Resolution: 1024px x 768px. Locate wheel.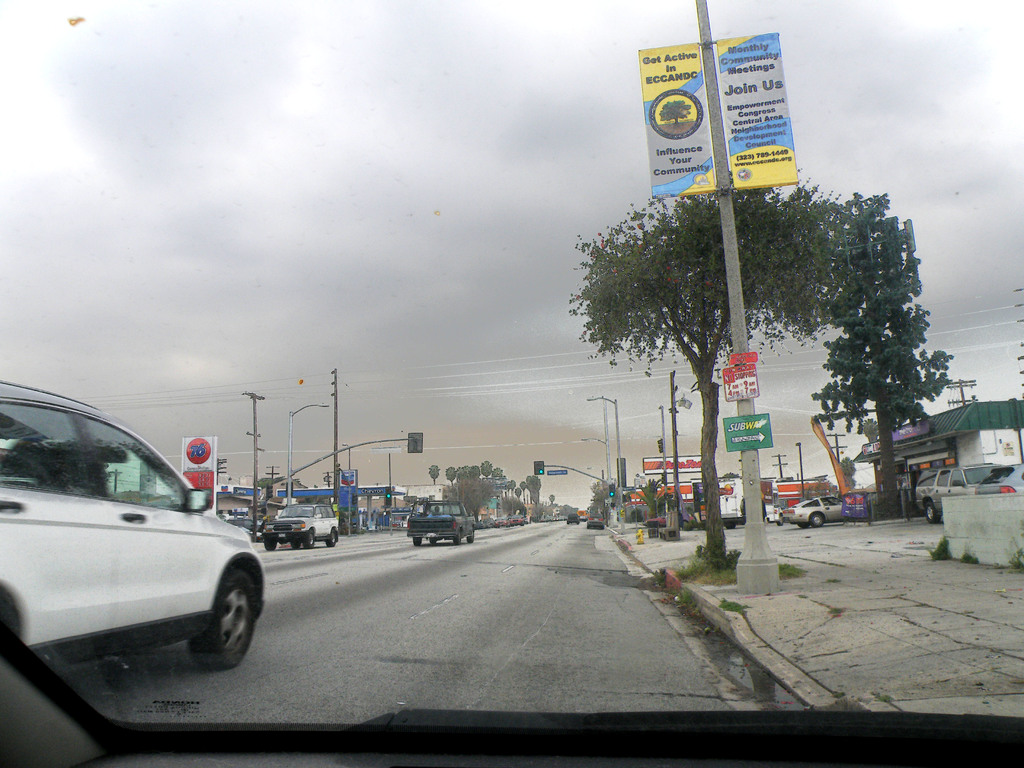
[left=812, top=511, right=826, bottom=527].
